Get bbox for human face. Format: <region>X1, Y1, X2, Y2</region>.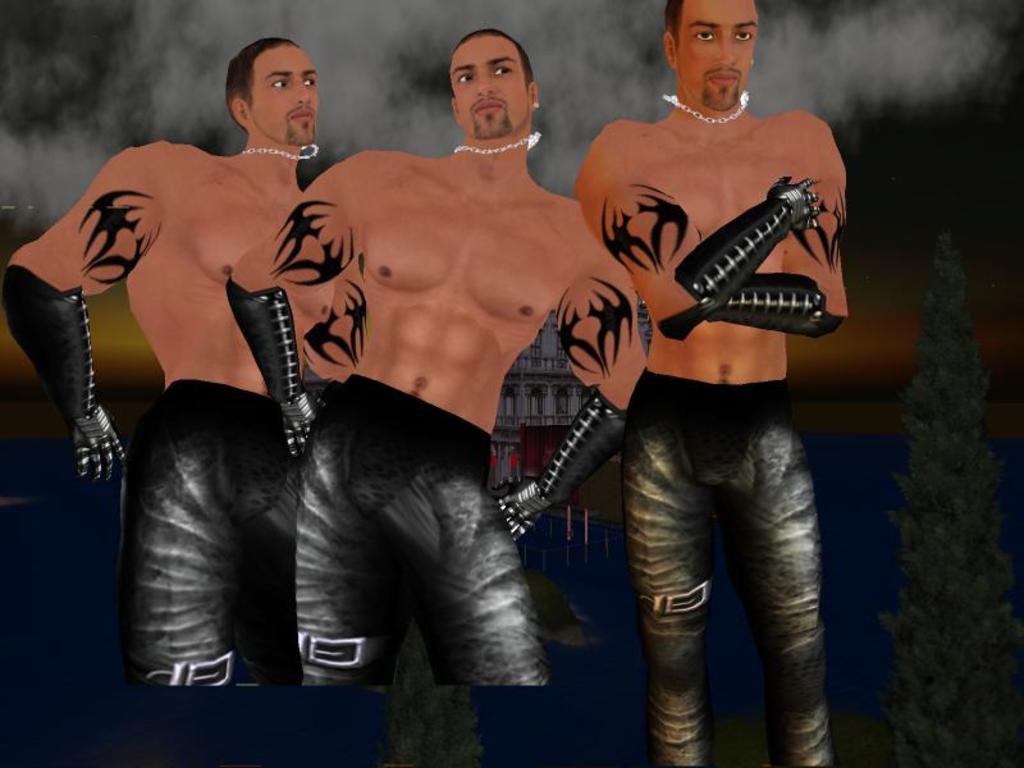
<region>252, 41, 317, 143</region>.
